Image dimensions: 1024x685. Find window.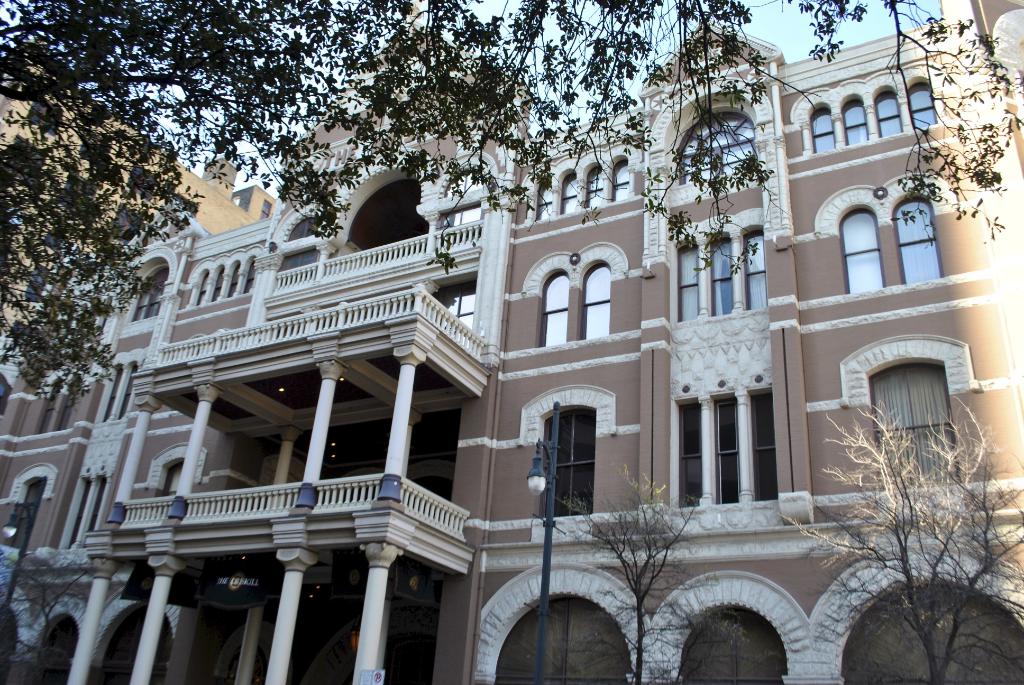
<box>838,201,947,301</box>.
